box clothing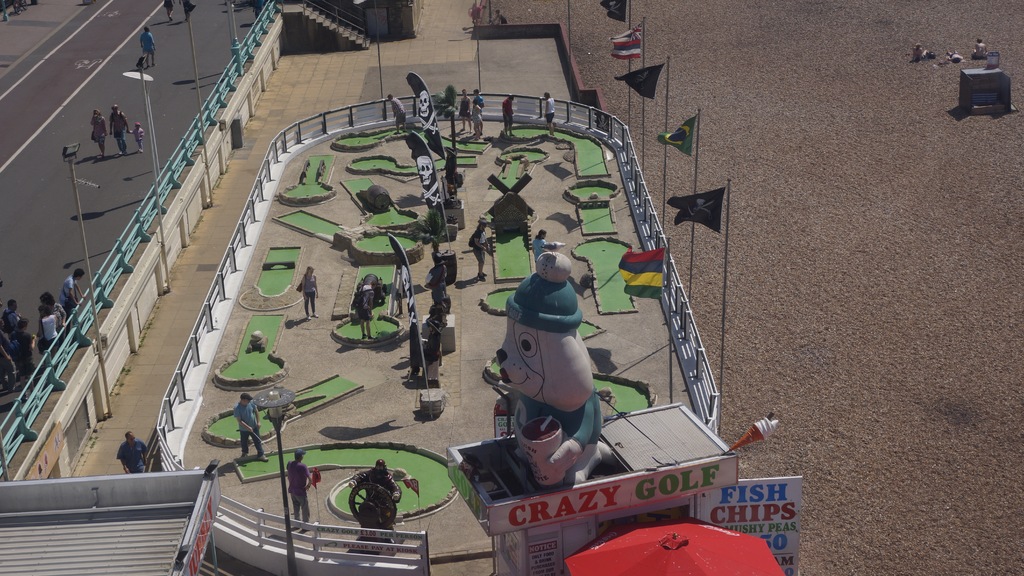
BBox(118, 439, 148, 470)
